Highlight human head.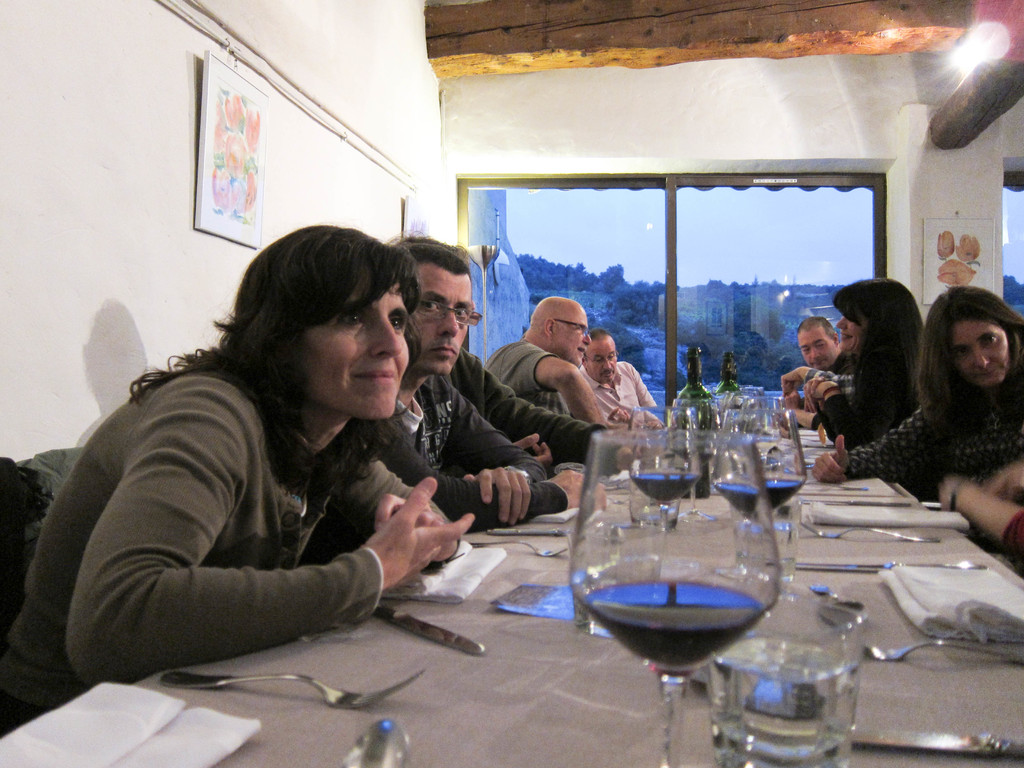
Highlighted region: bbox=[836, 279, 922, 357].
